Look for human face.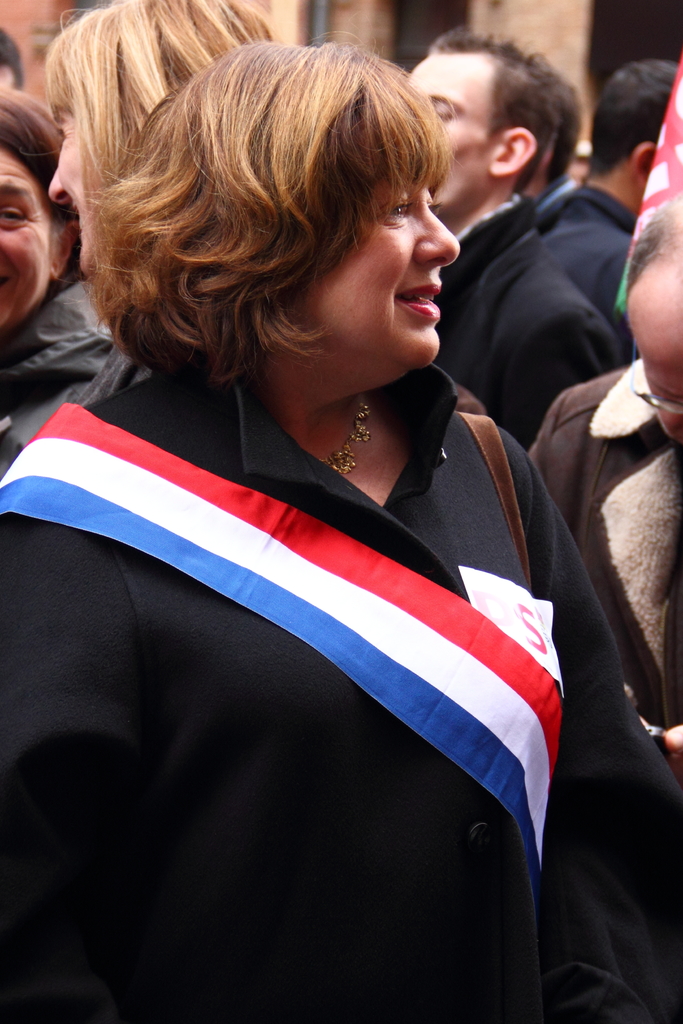
Found: [x1=0, y1=148, x2=54, y2=325].
